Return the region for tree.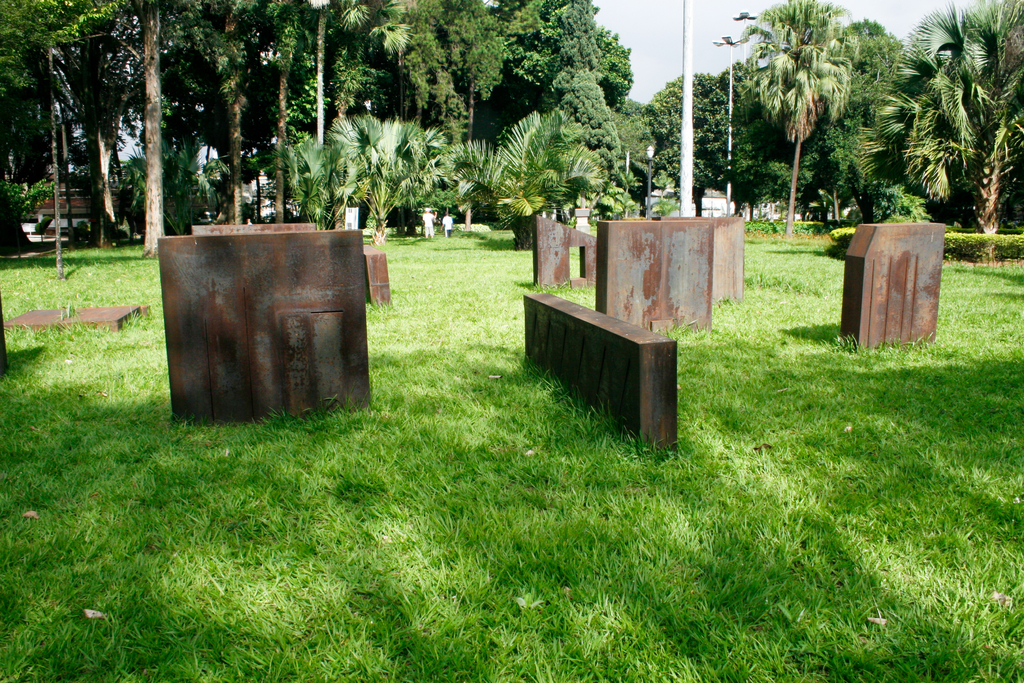
127,133,212,236.
